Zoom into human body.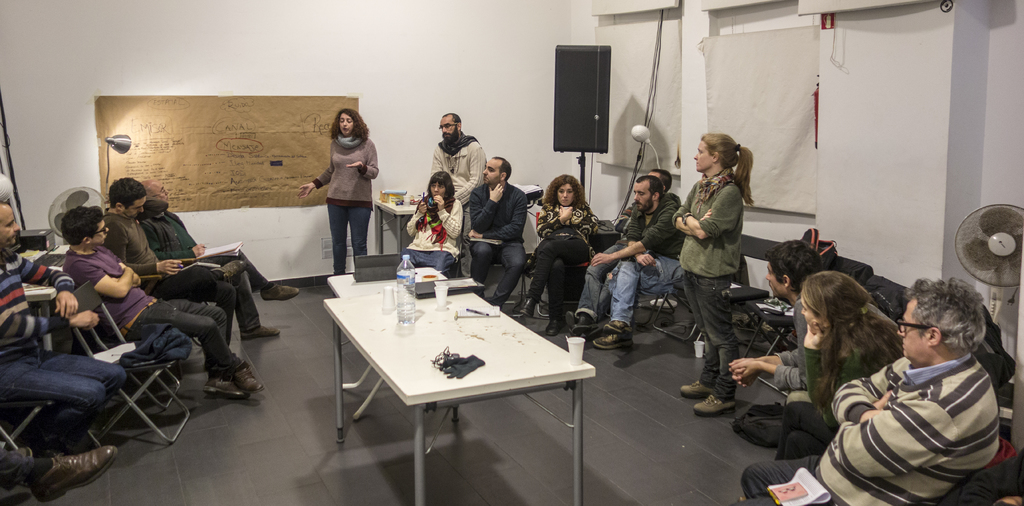
Zoom target: 836, 287, 991, 494.
